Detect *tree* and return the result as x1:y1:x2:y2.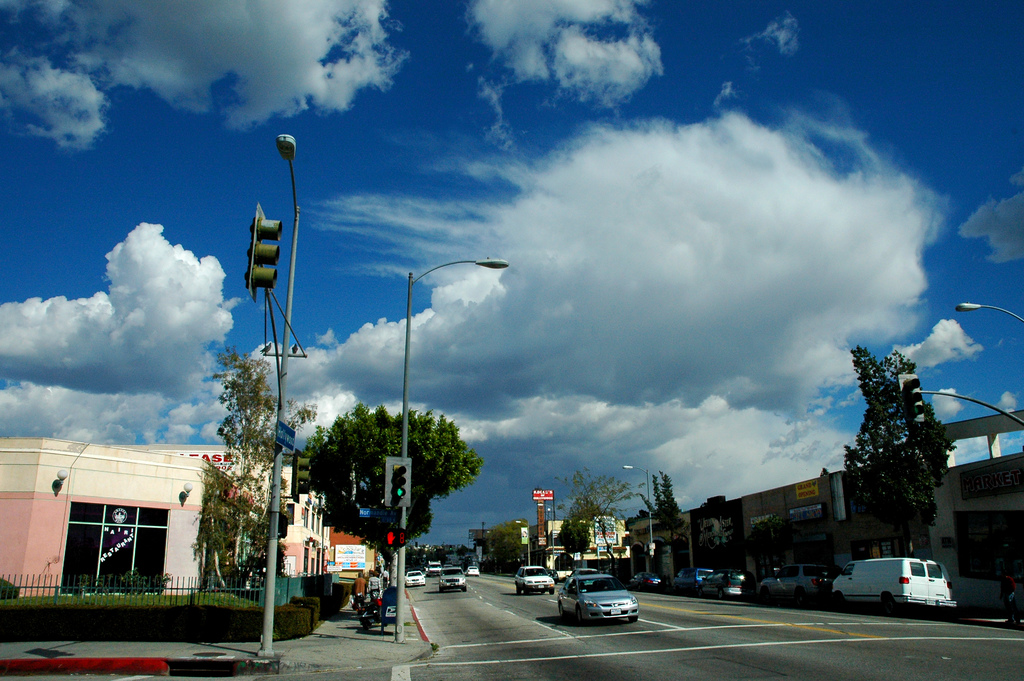
483:519:529:574.
